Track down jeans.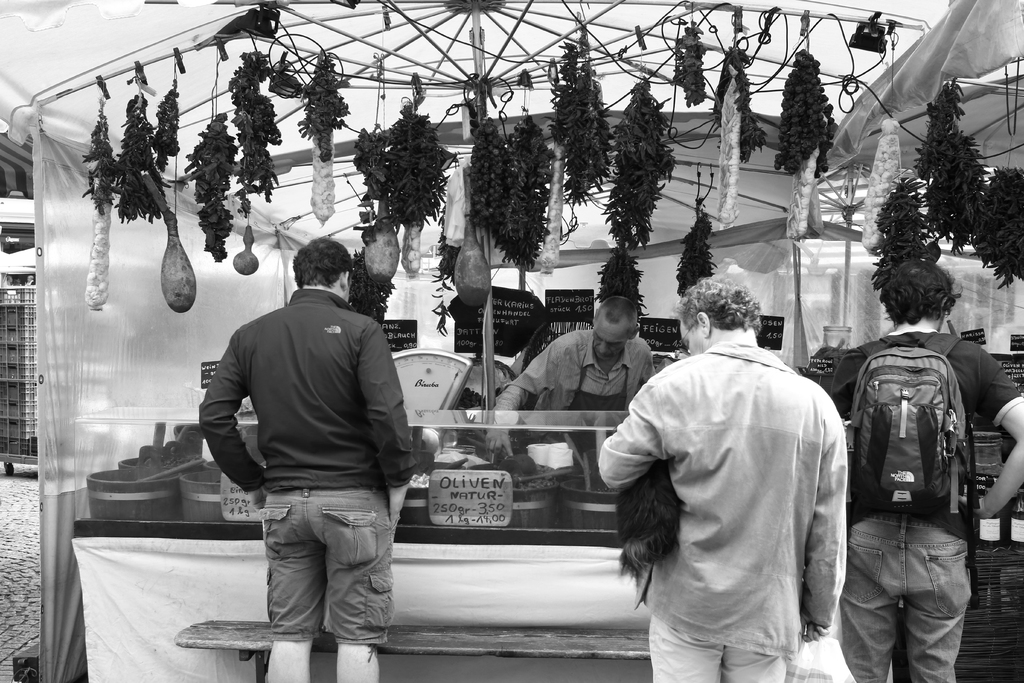
Tracked to [x1=845, y1=505, x2=977, y2=680].
